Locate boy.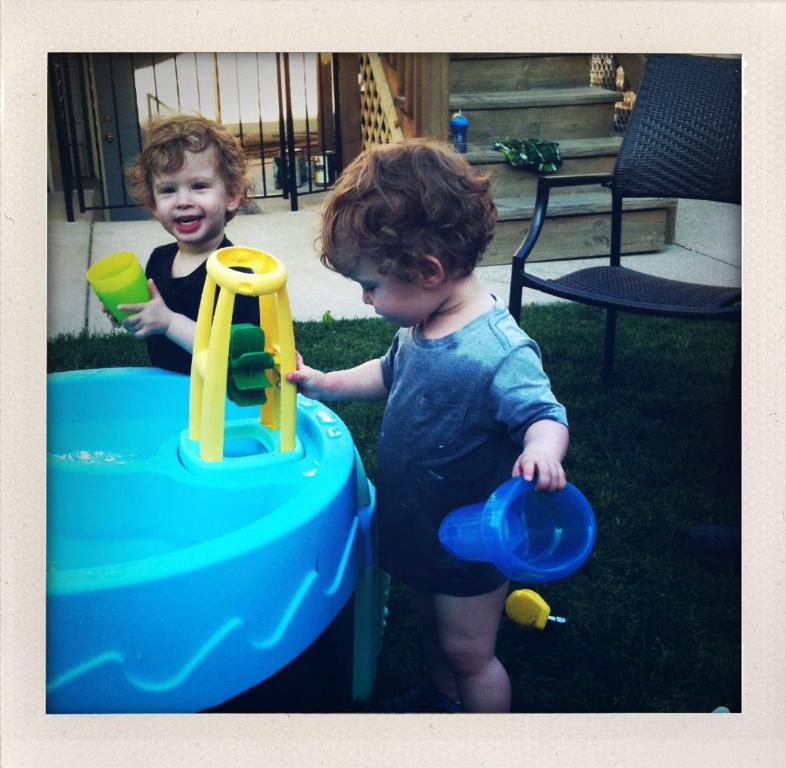
Bounding box: locate(265, 127, 582, 705).
